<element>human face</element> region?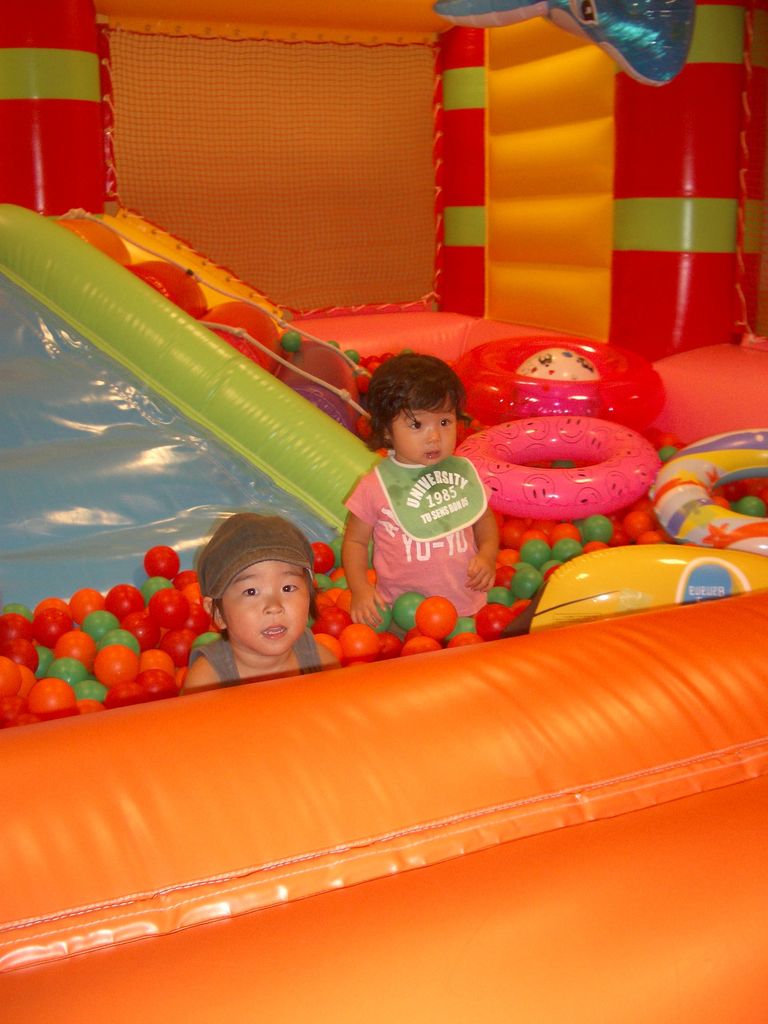
locate(221, 555, 308, 652)
